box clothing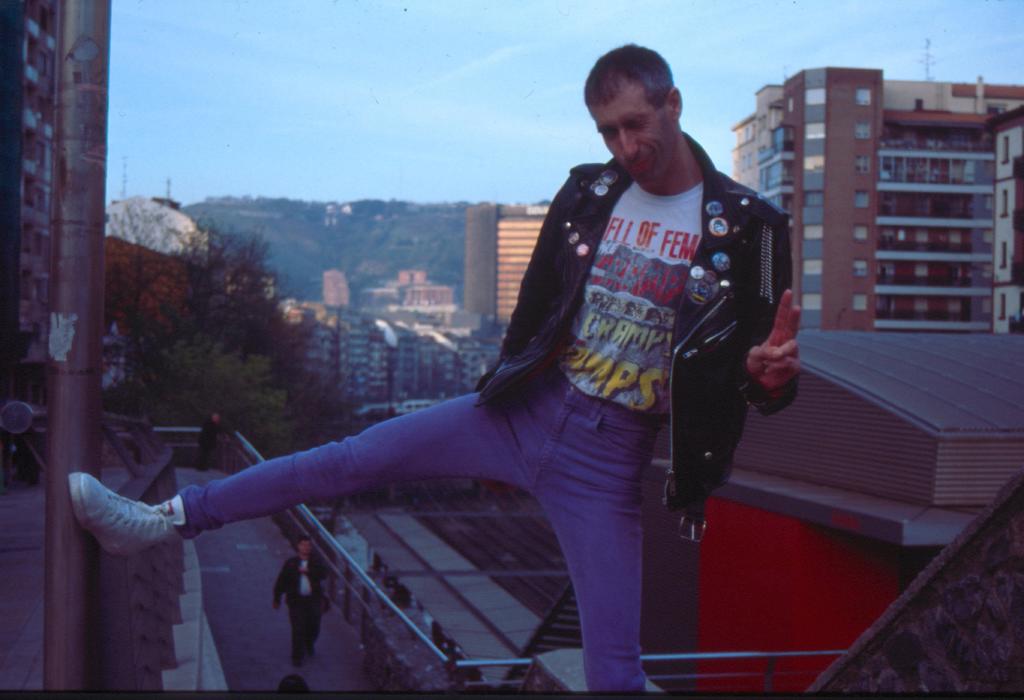
bbox(280, 549, 330, 661)
